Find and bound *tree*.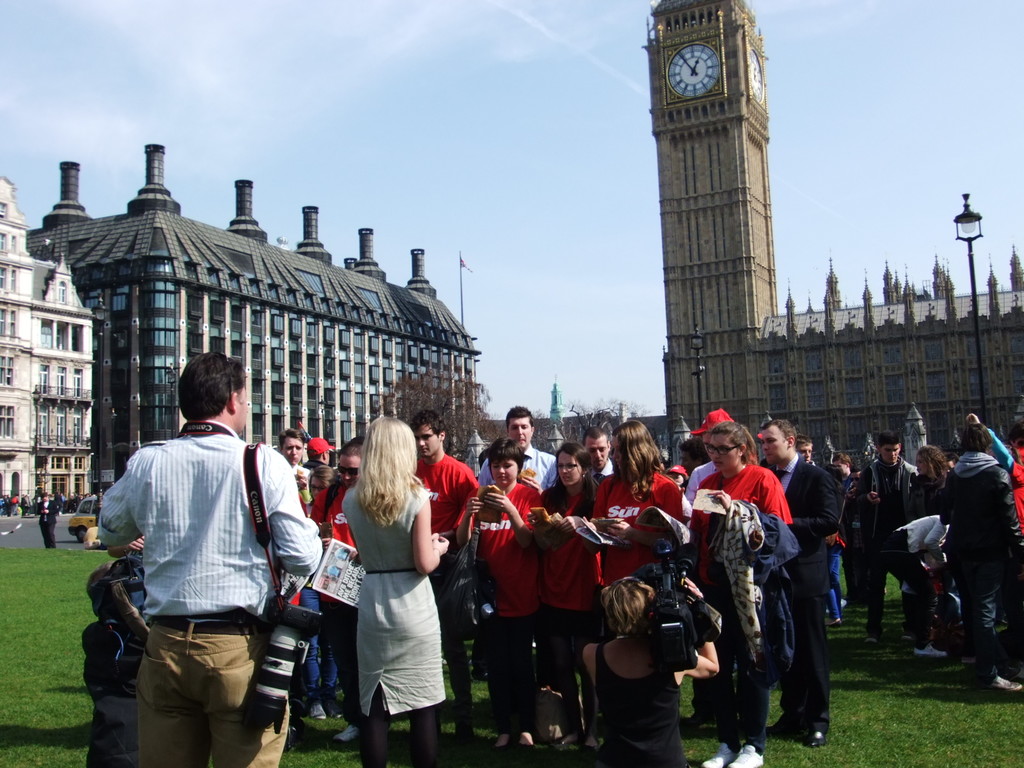
Bound: pyautogui.locateOnScreen(355, 371, 498, 468).
